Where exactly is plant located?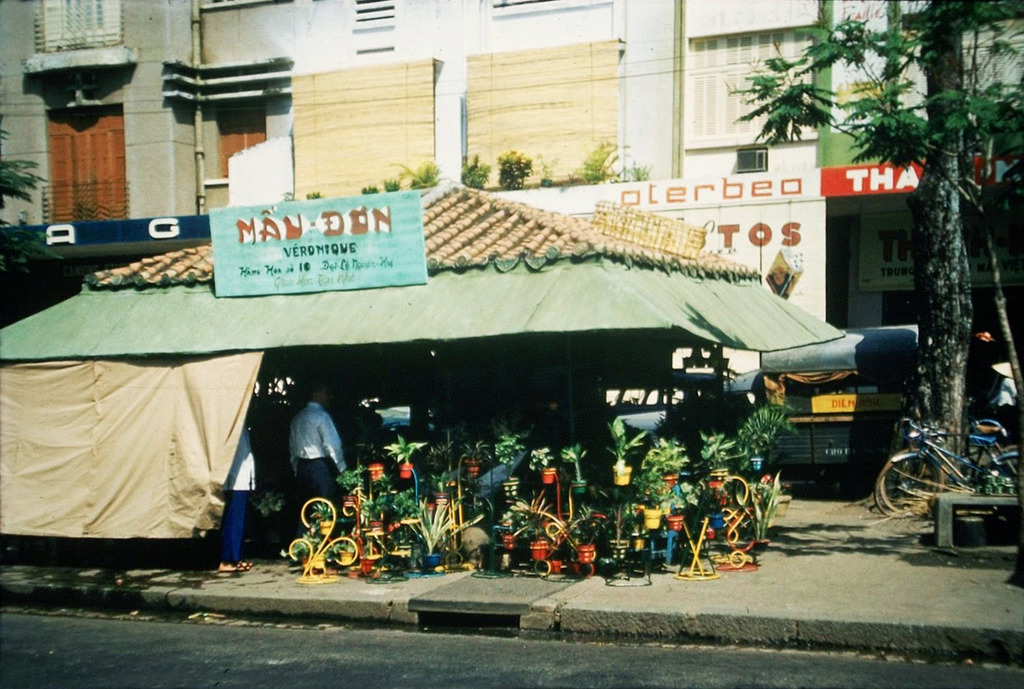
Its bounding box is [698, 423, 738, 472].
